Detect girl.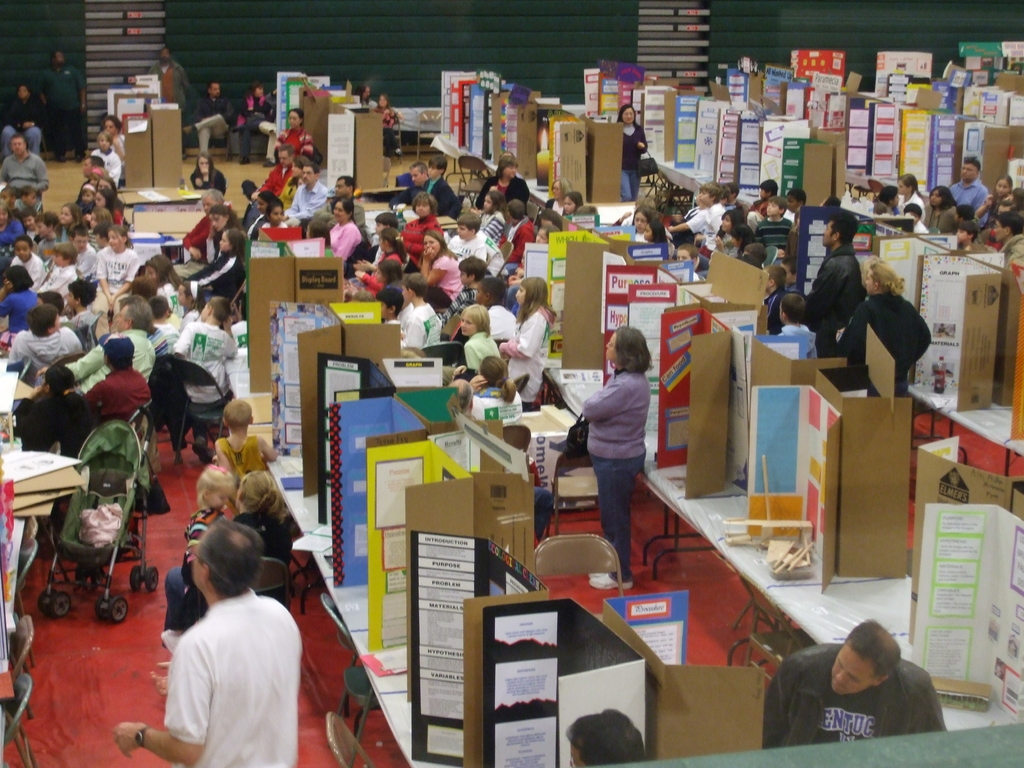
Detected at 353 228 409 298.
